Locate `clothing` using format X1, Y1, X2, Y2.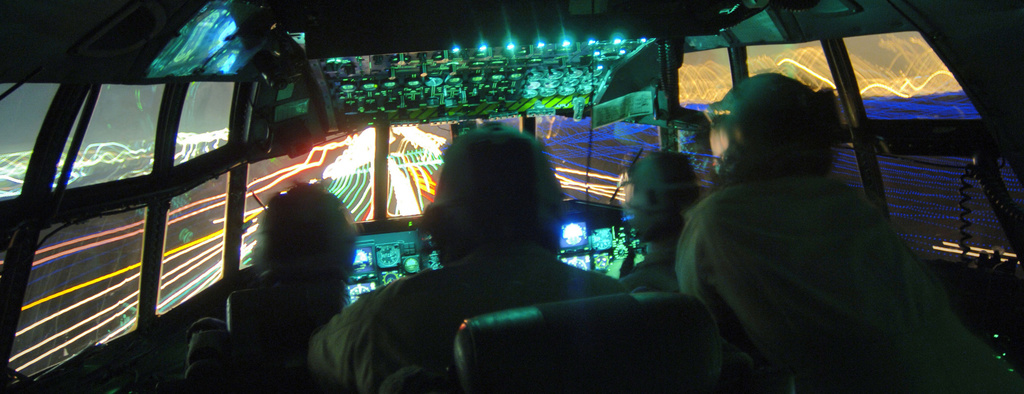
184, 269, 347, 347.
